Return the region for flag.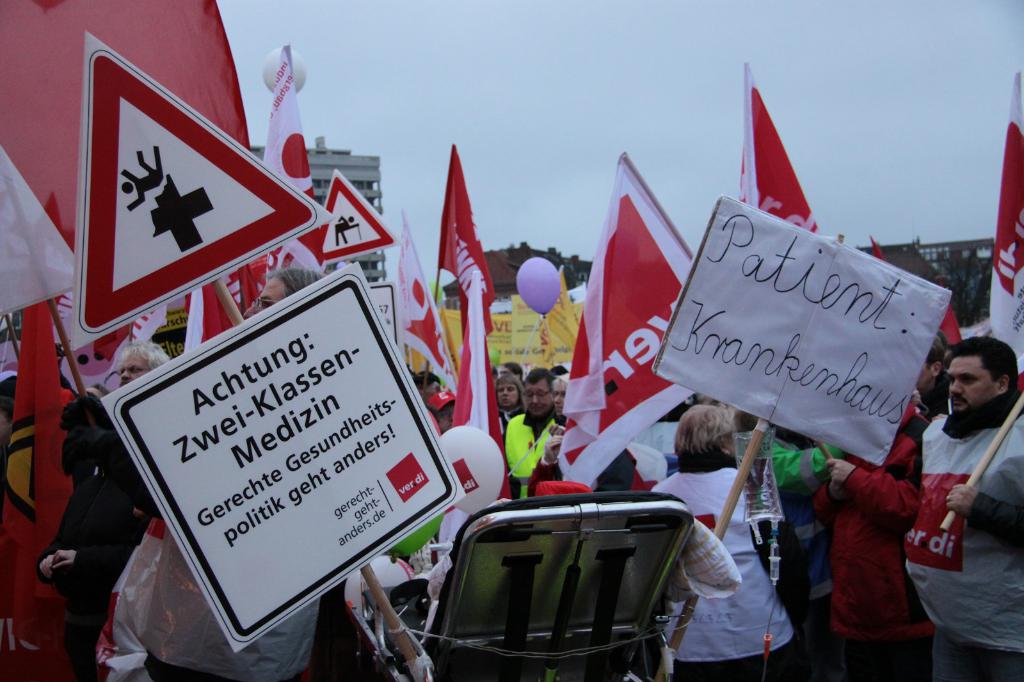
[left=10, top=399, right=75, bottom=681].
